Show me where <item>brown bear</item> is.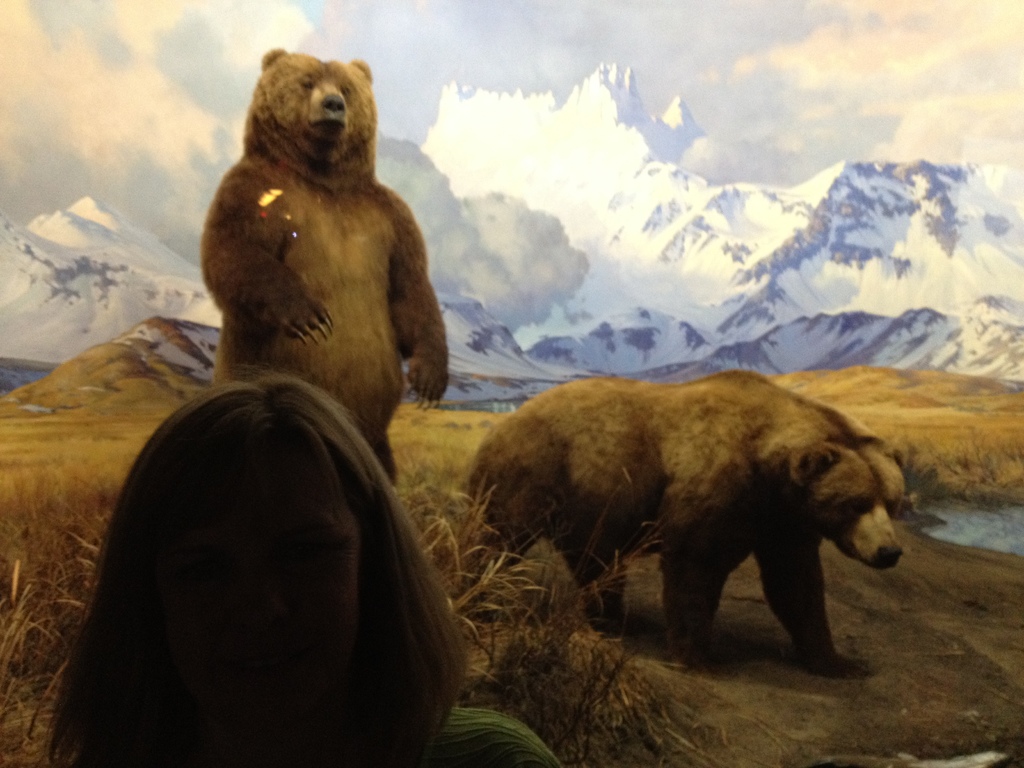
<item>brown bear</item> is at select_region(460, 368, 908, 676).
